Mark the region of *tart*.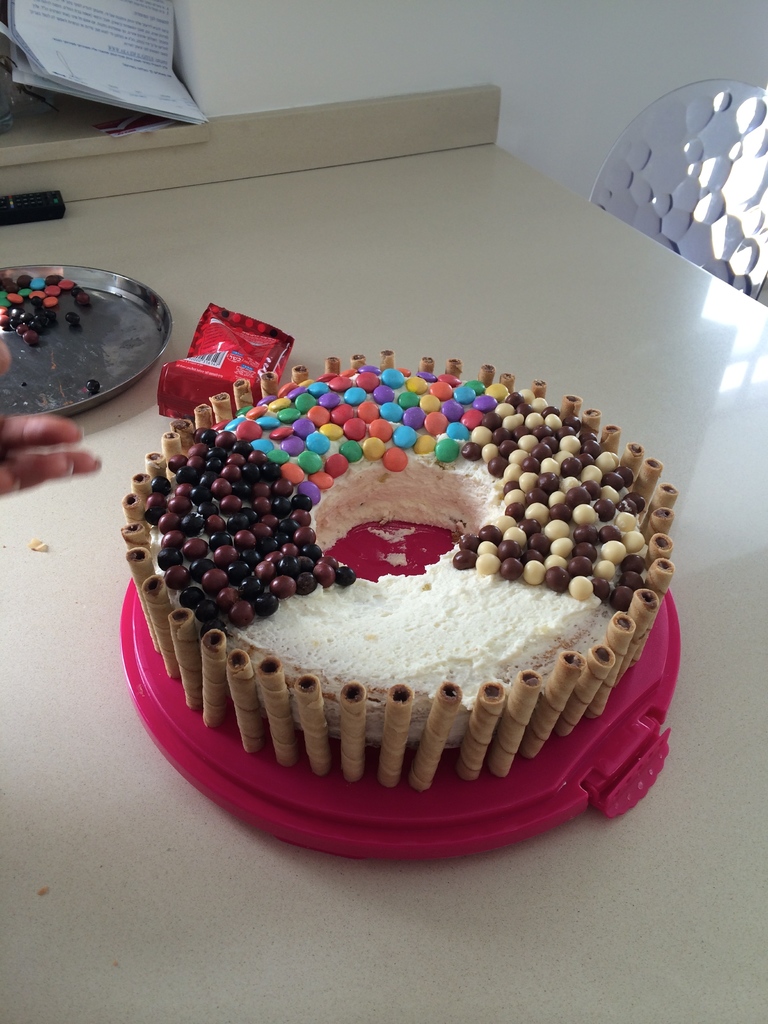
Region: detection(118, 348, 683, 778).
